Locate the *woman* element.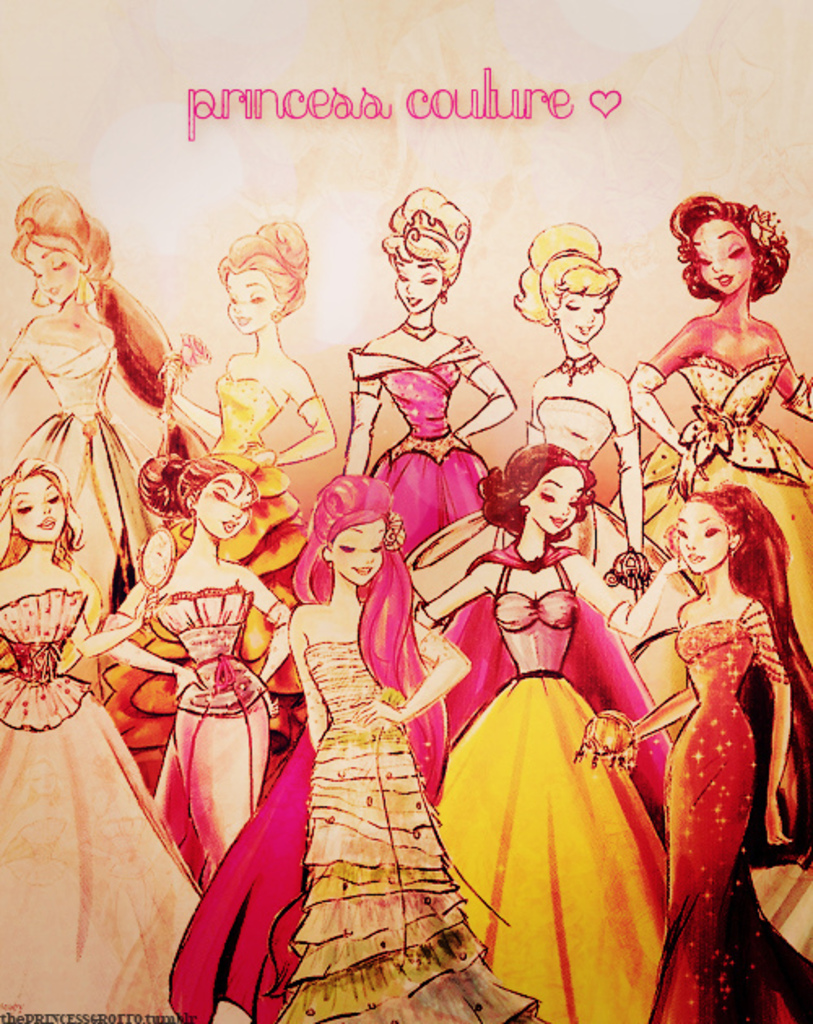
Element bbox: [x1=572, y1=483, x2=811, y2=1022].
